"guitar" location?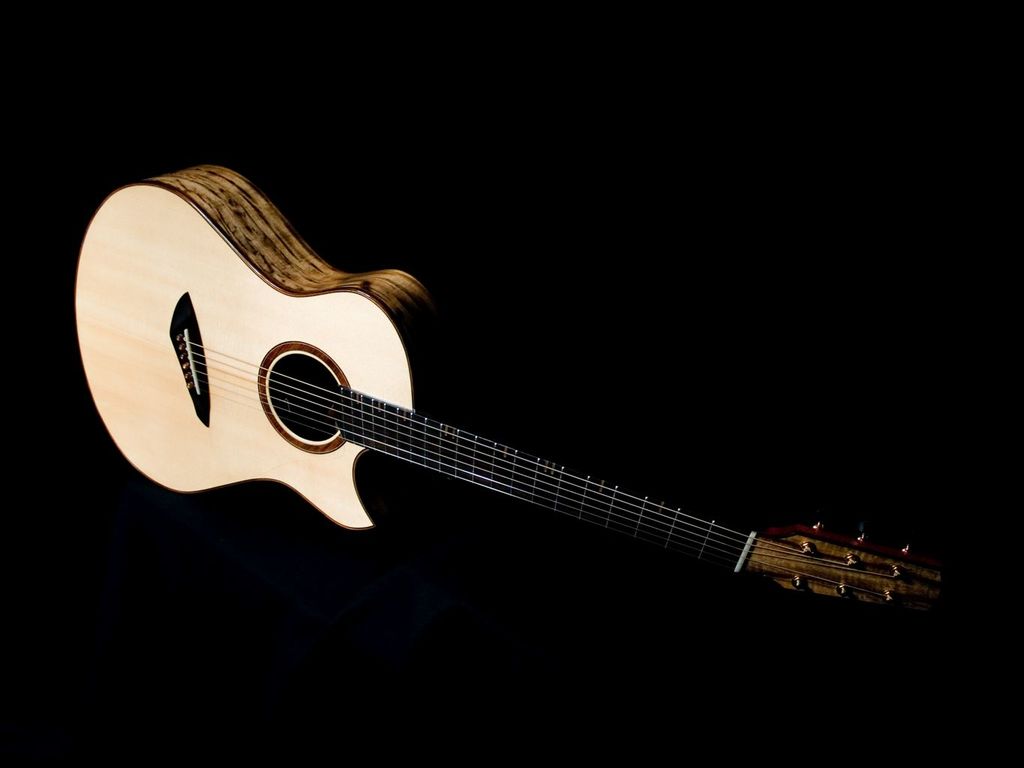
detection(71, 156, 941, 616)
